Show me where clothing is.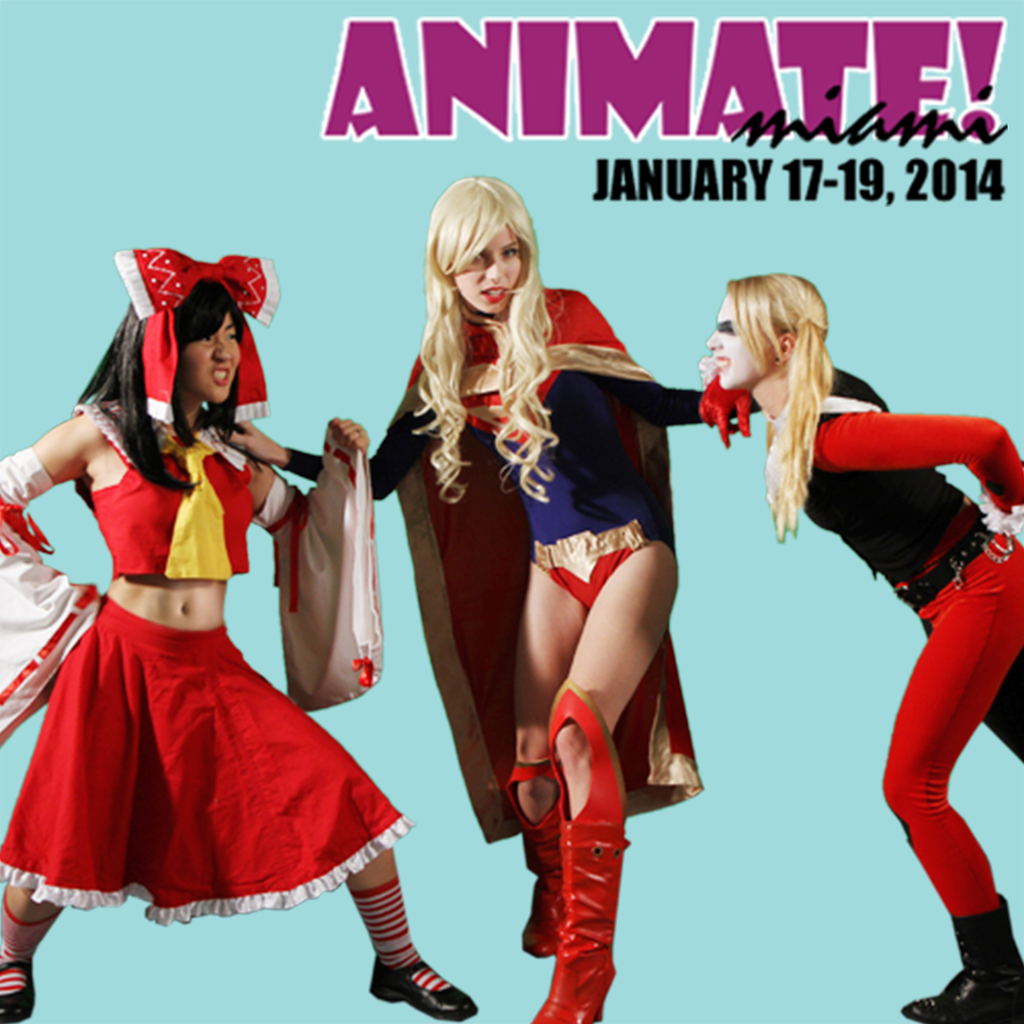
clothing is at {"left": 25, "top": 369, "right": 390, "bottom": 913}.
